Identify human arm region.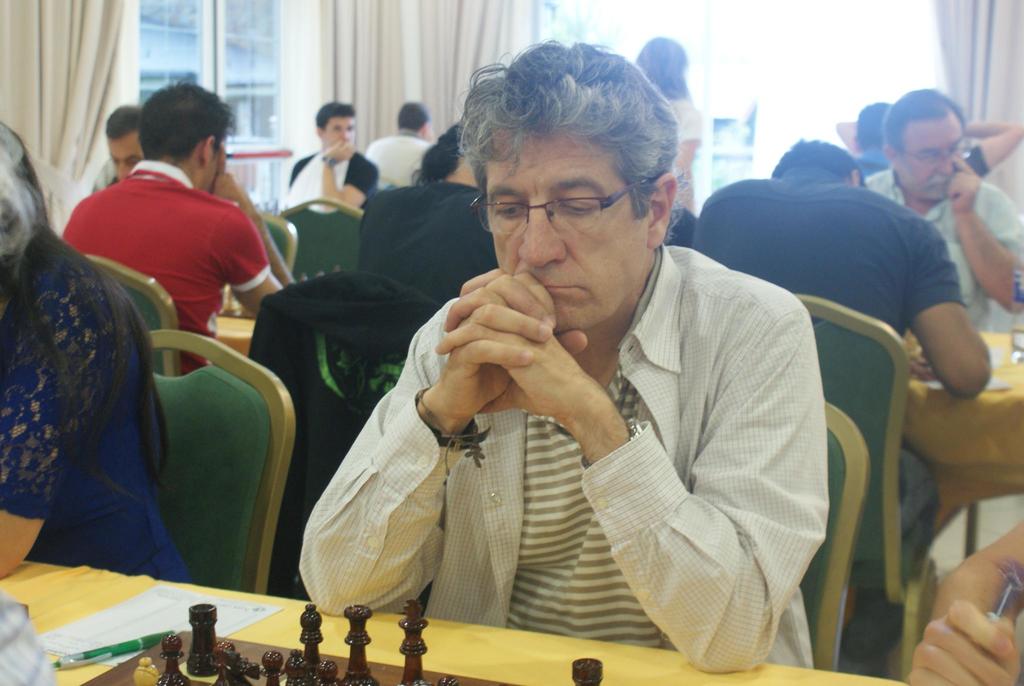
Region: 909/521/1023/685.
